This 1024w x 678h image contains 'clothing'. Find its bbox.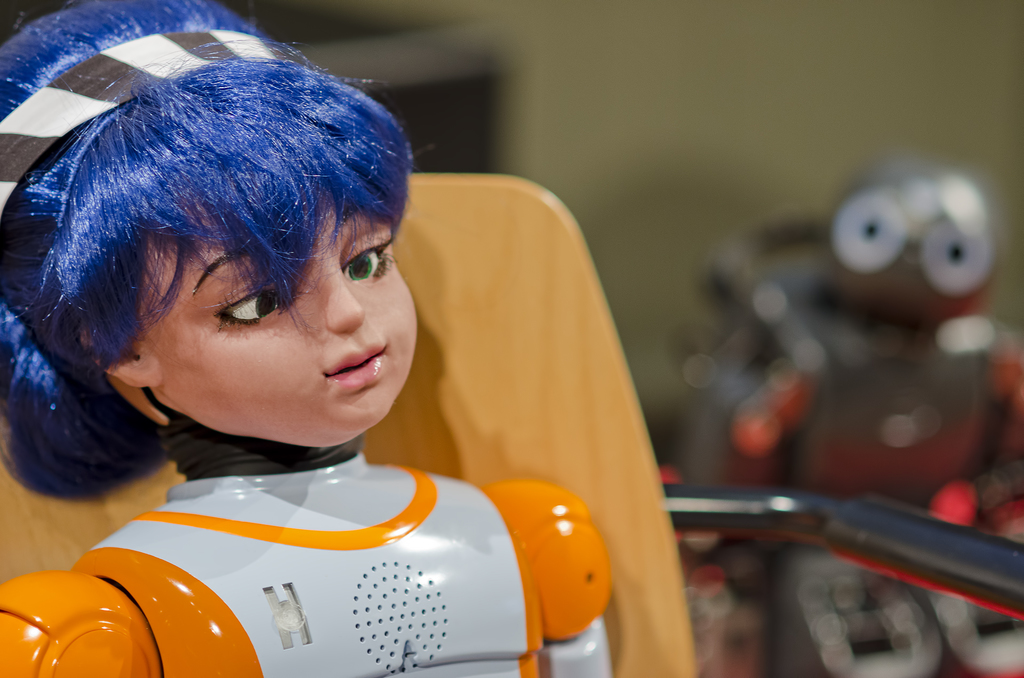
box(0, 435, 607, 677).
